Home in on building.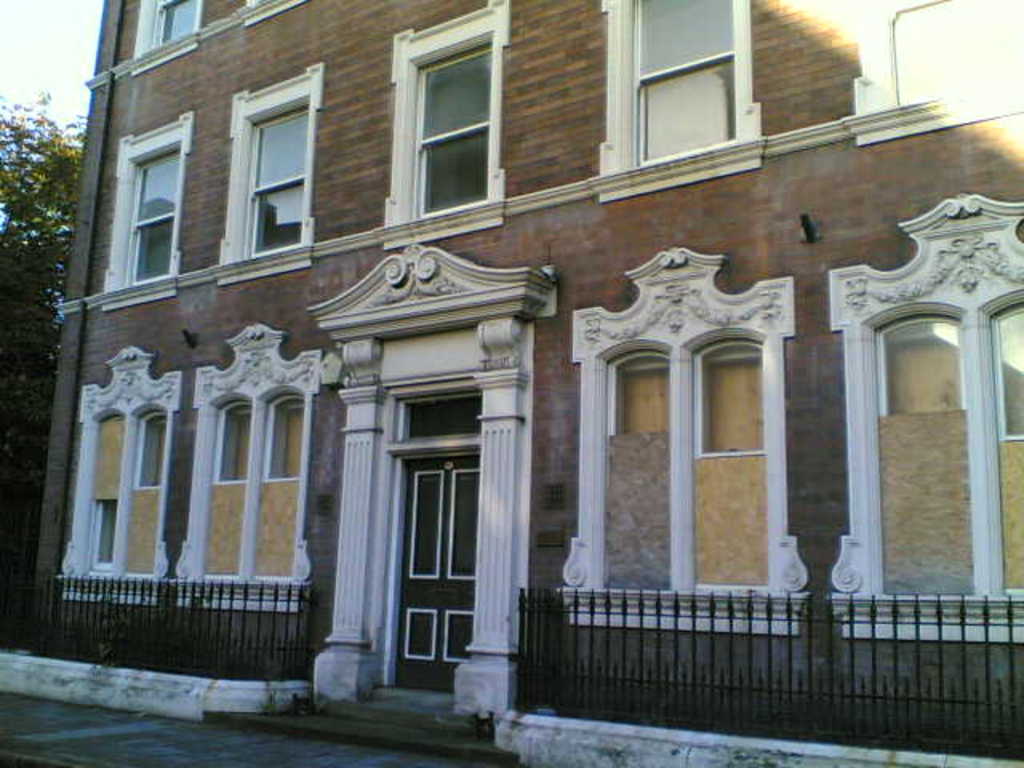
Homed in at <bbox>18, 0, 1022, 752</bbox>.
